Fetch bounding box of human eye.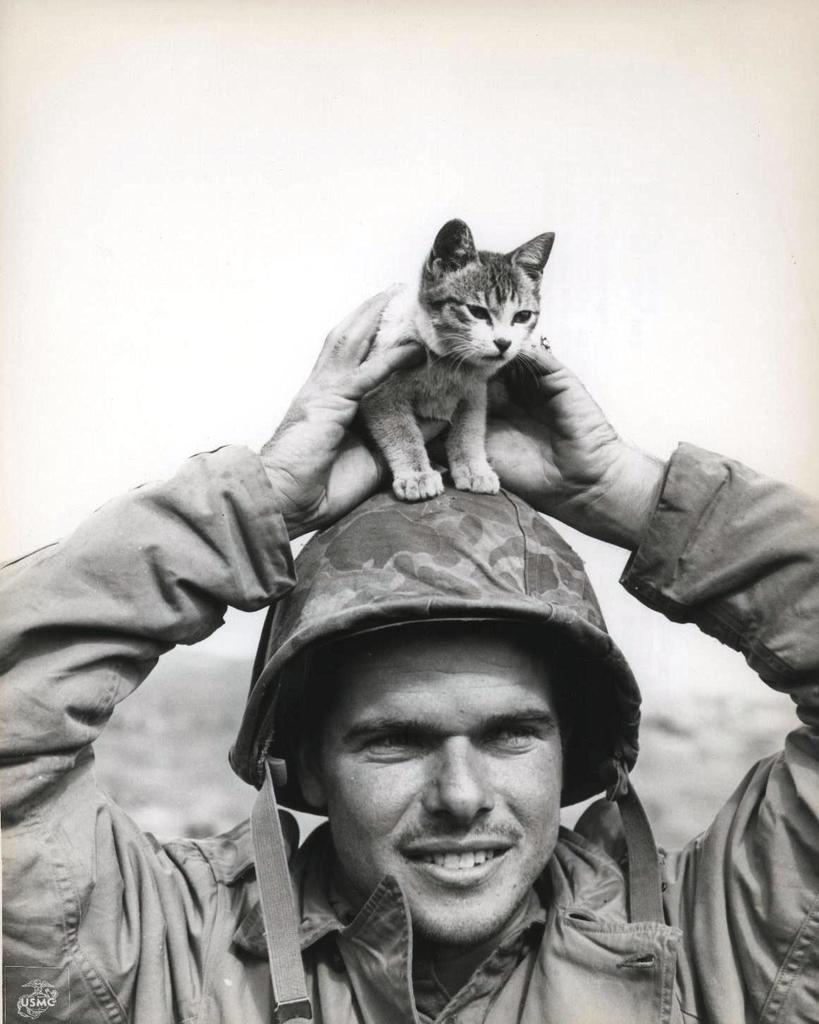
Bbox: [353, 729, 428, 762].
